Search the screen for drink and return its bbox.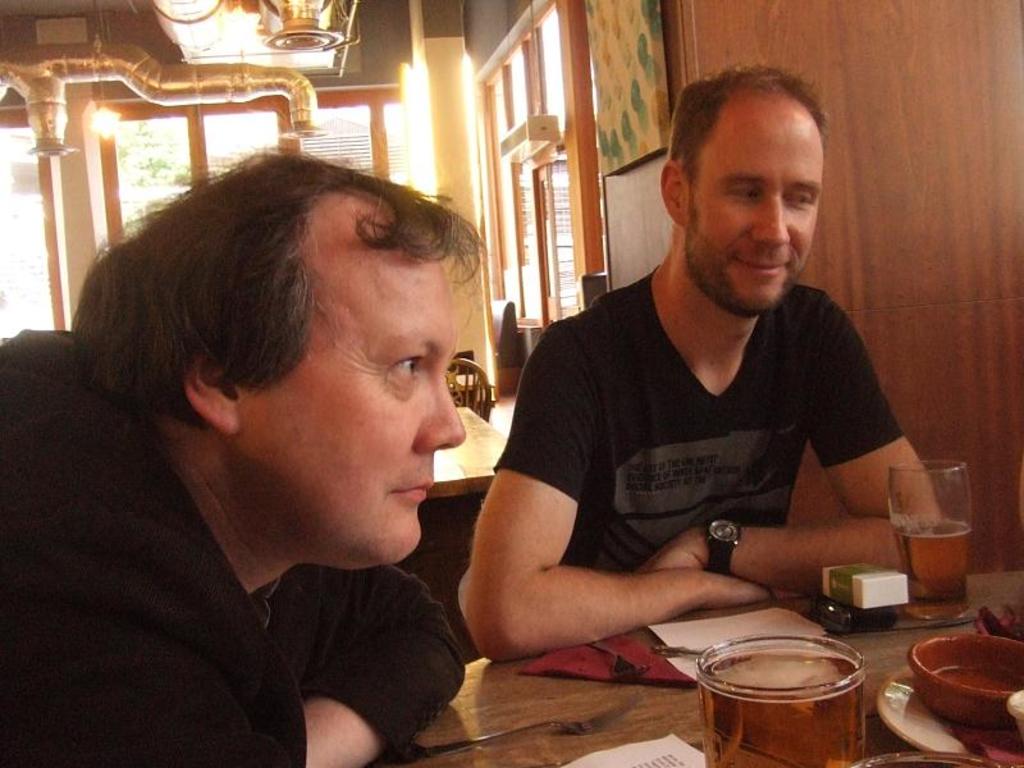
Found: [895,522,968,605].
